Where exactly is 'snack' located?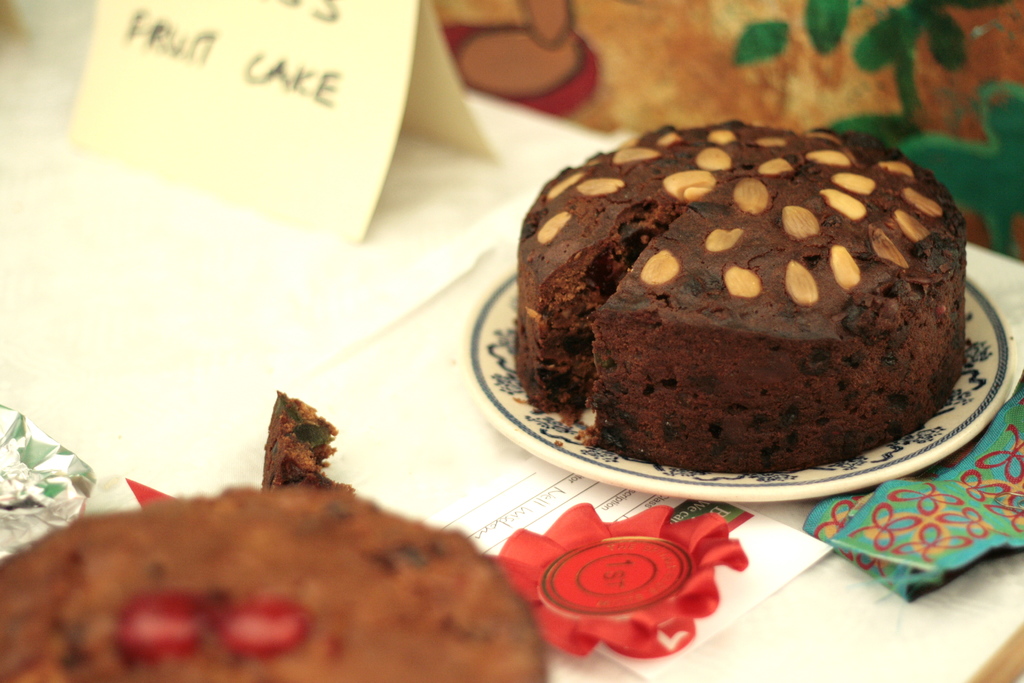
Its bounding box is box=[518, 122, 968, 475].
